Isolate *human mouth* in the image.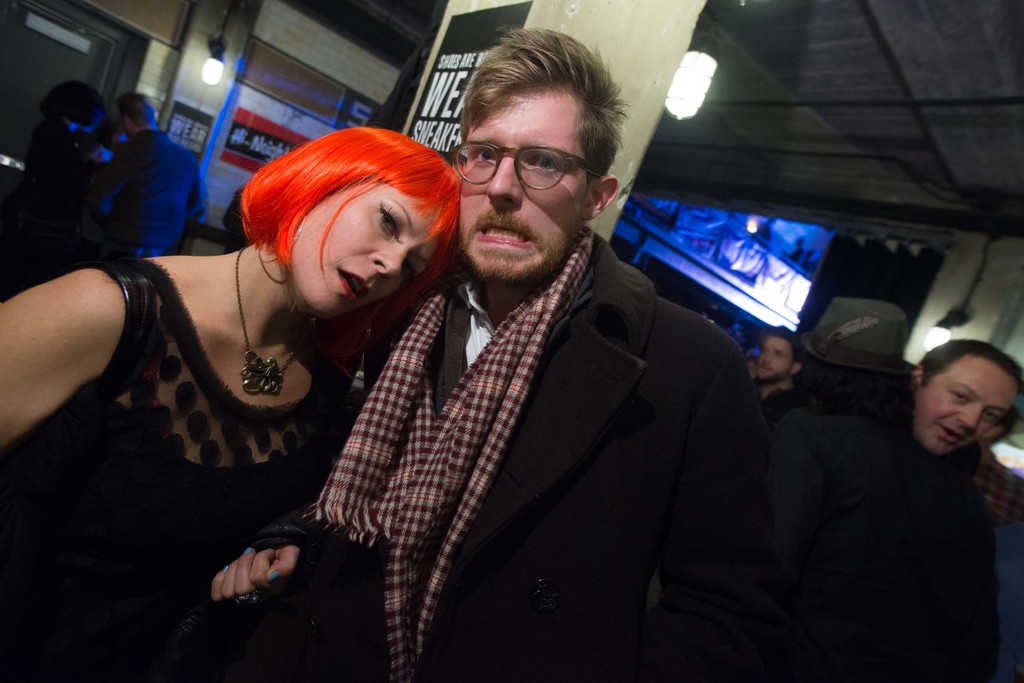
Isolated region: Rect(939, 425, 967, 442).
